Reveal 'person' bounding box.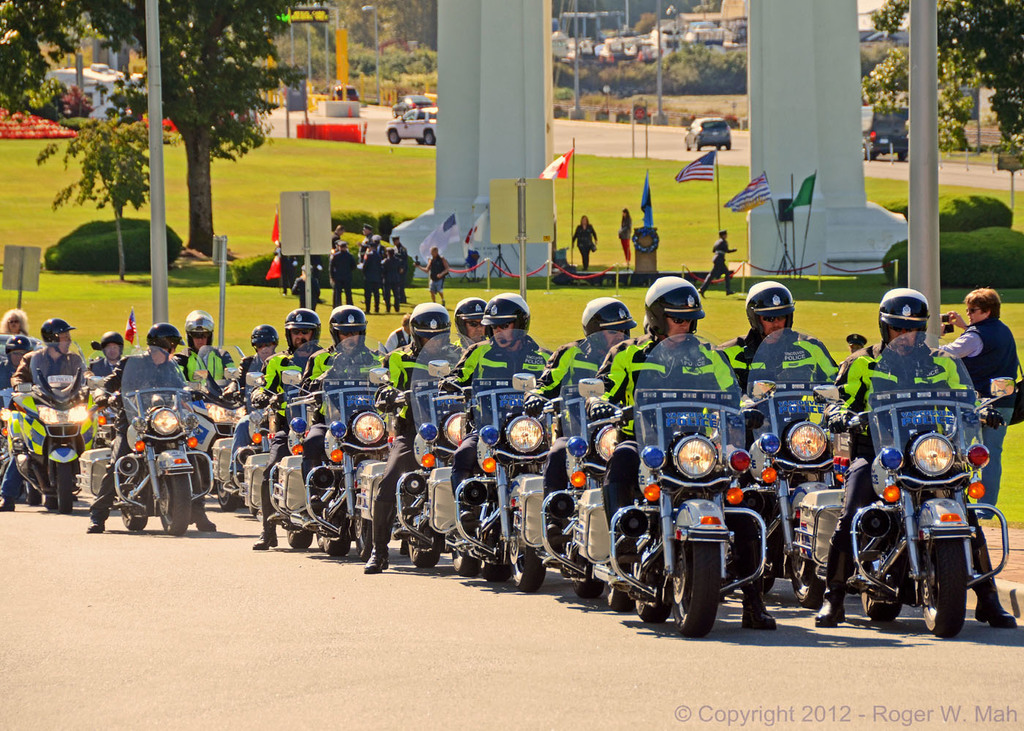
Revealed: [700,227,739,299].
